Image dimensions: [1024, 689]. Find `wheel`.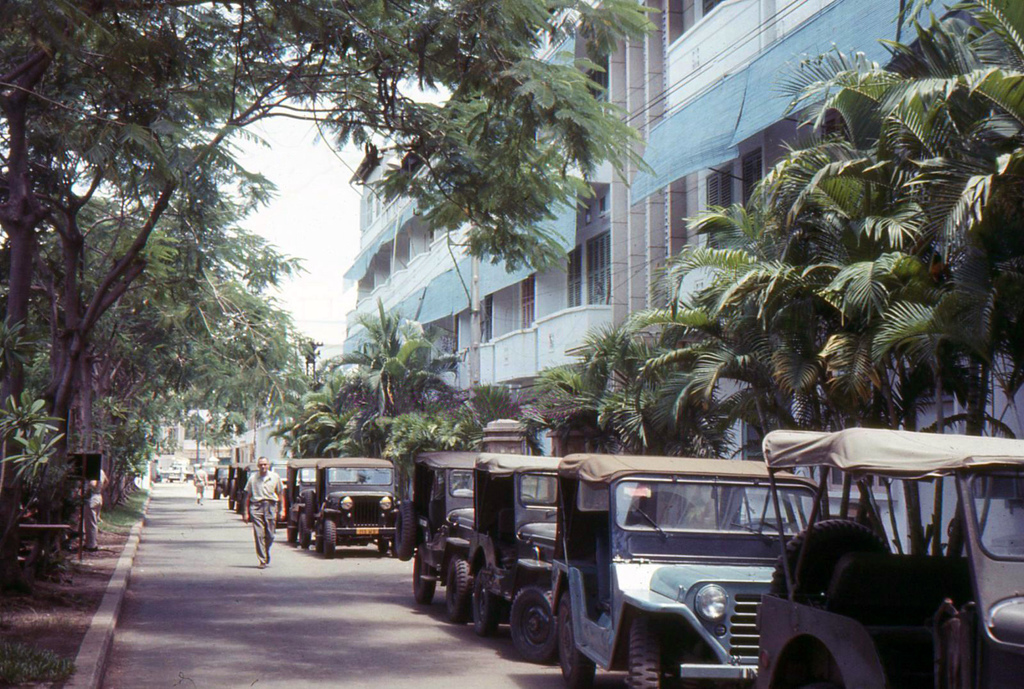
bbox(557, 595, 596, 688).
